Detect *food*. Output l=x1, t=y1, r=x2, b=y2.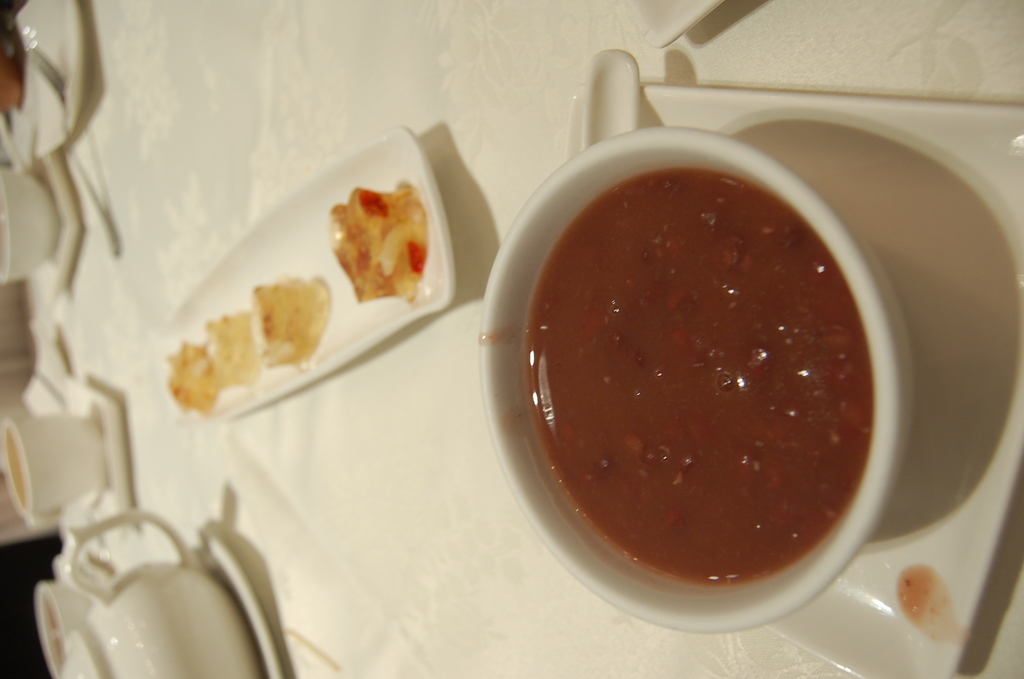
l=167, t=333, r=214, b=413.
